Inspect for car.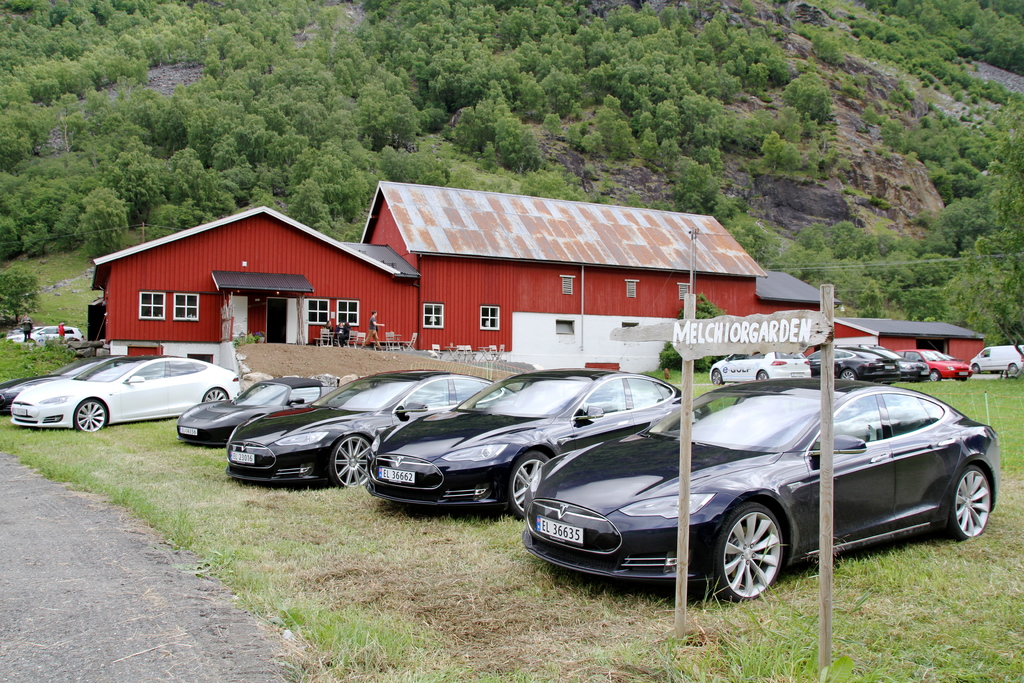
Inspection: crop(5, 324, 84, 343).
